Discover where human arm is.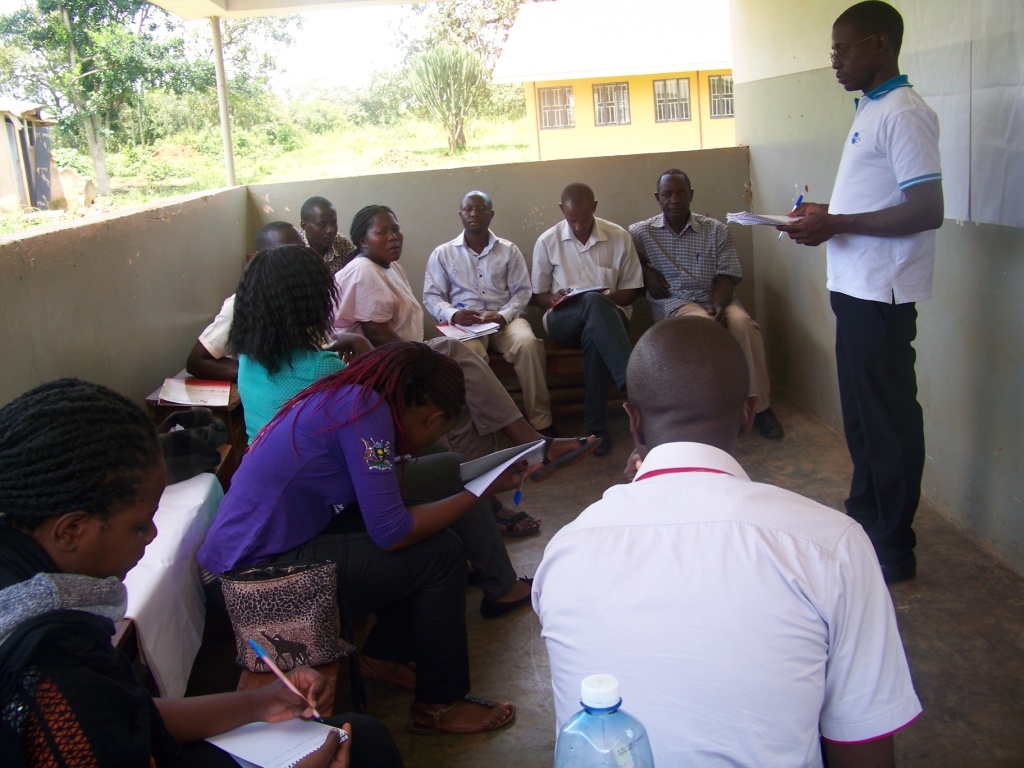
Discovered at 429, 239, 490, 327.
